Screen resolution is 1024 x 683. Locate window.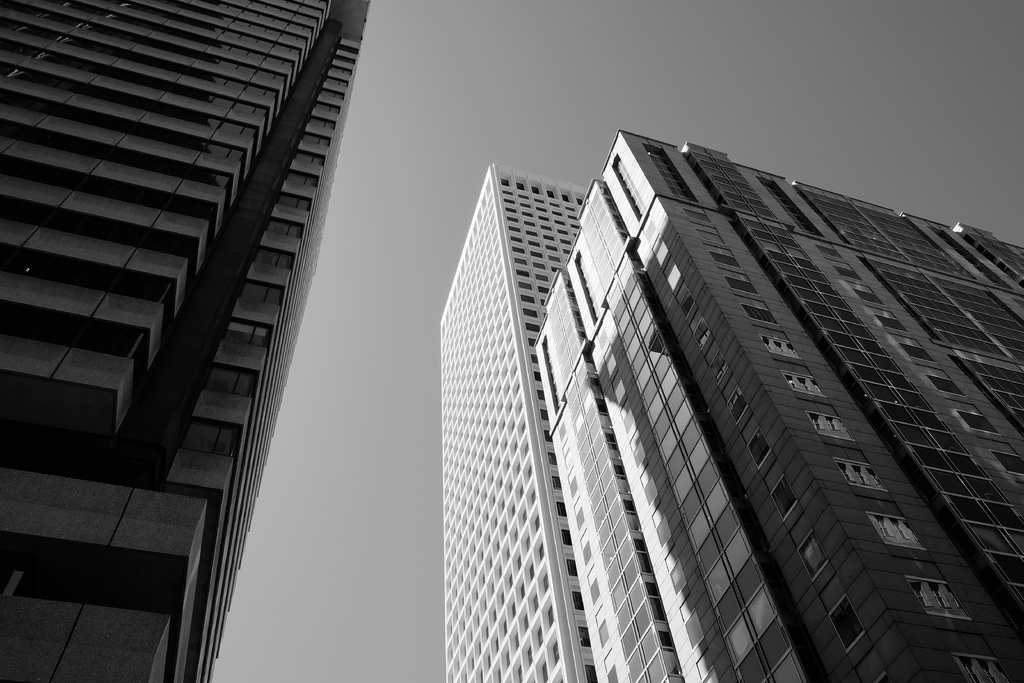
<box>831,595,867,653</box>.
